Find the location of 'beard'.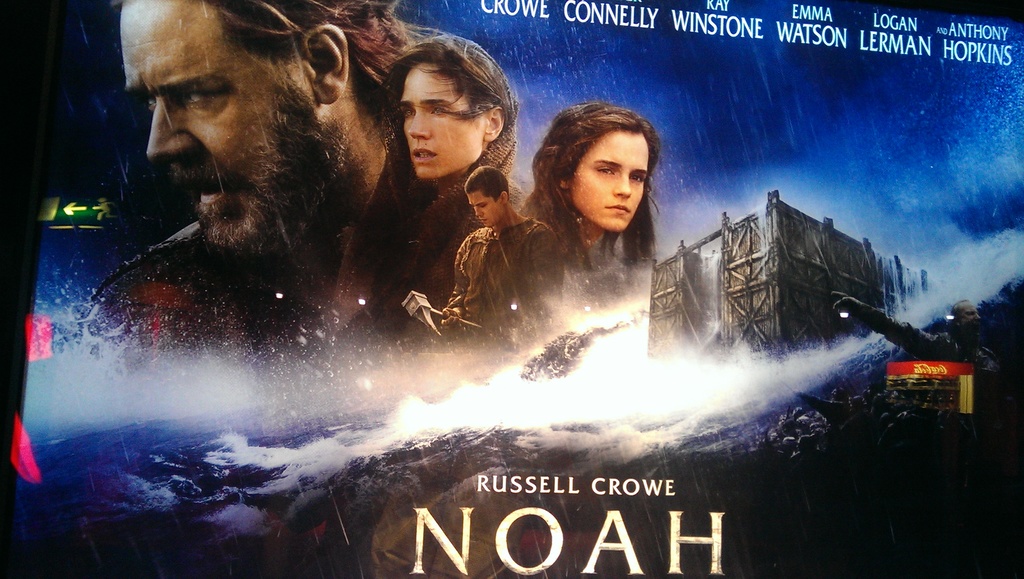
Location: {"x1": 93, "y1": 49, "x2": 371, "y2": 308}.
